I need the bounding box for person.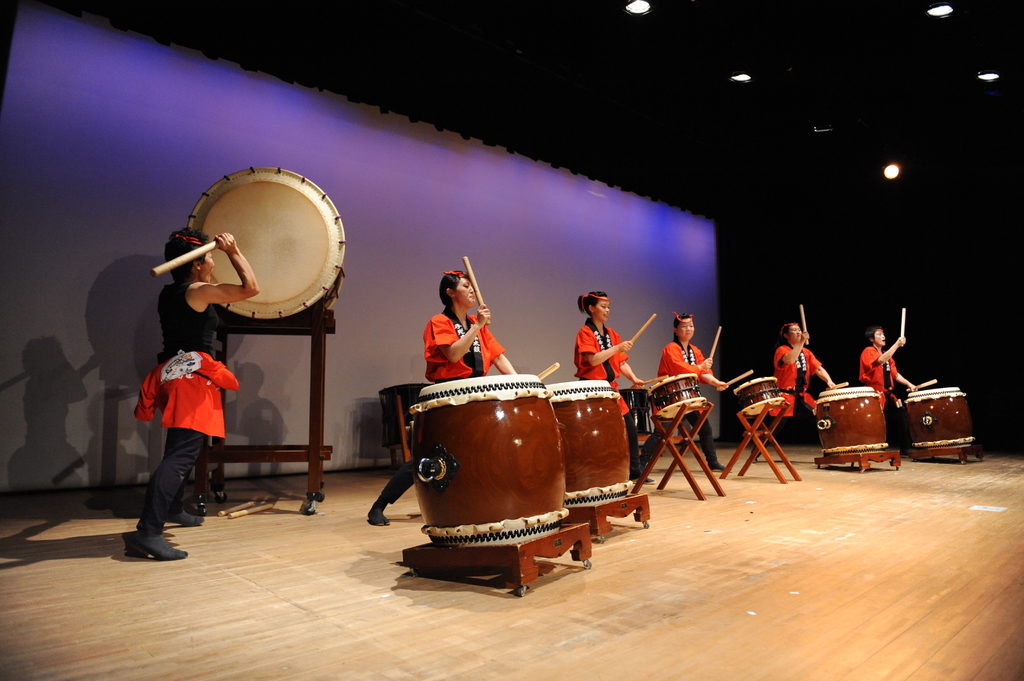
Here it is: (x1=861, y1=319, x2=926, y2=428).
